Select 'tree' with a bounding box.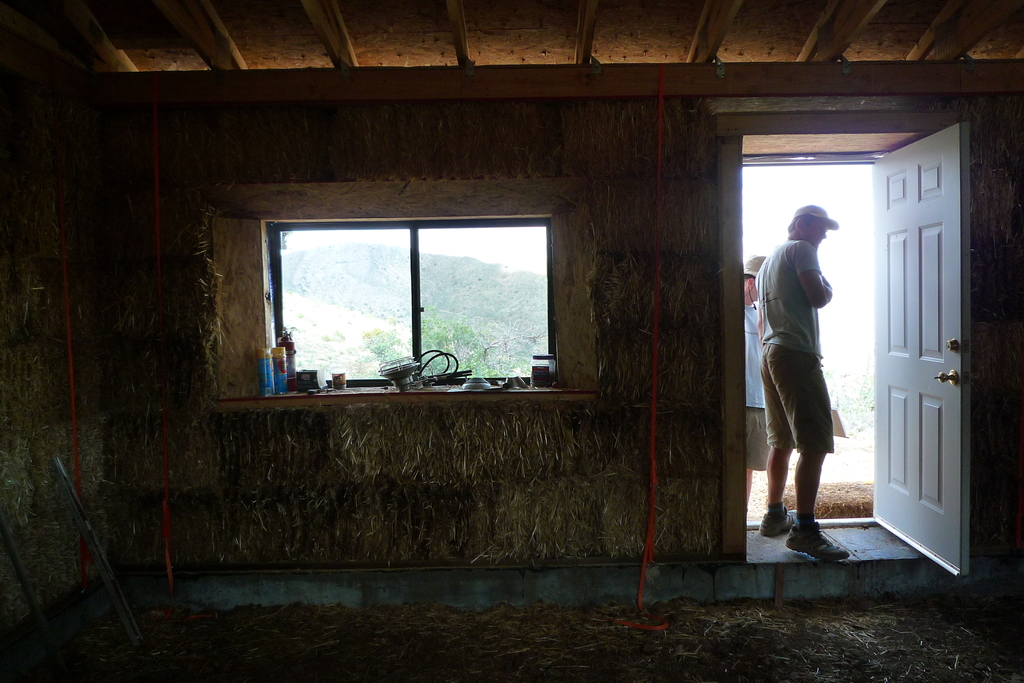
locate(358, 309, 512, 378).
